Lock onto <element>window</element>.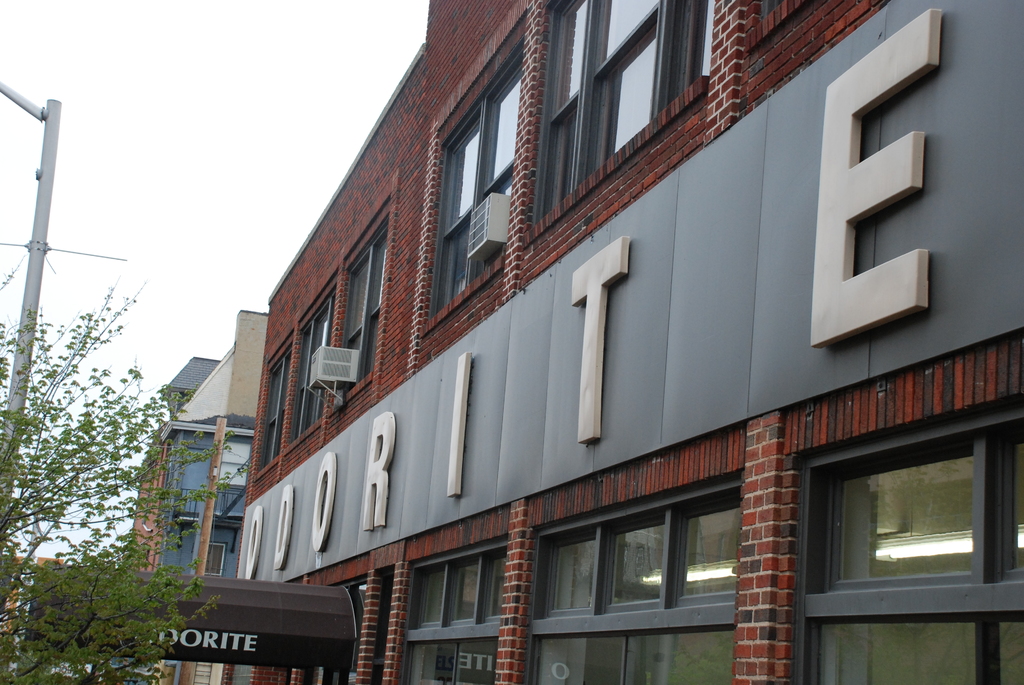
Locked: <box>534,0,689,252</box>.
